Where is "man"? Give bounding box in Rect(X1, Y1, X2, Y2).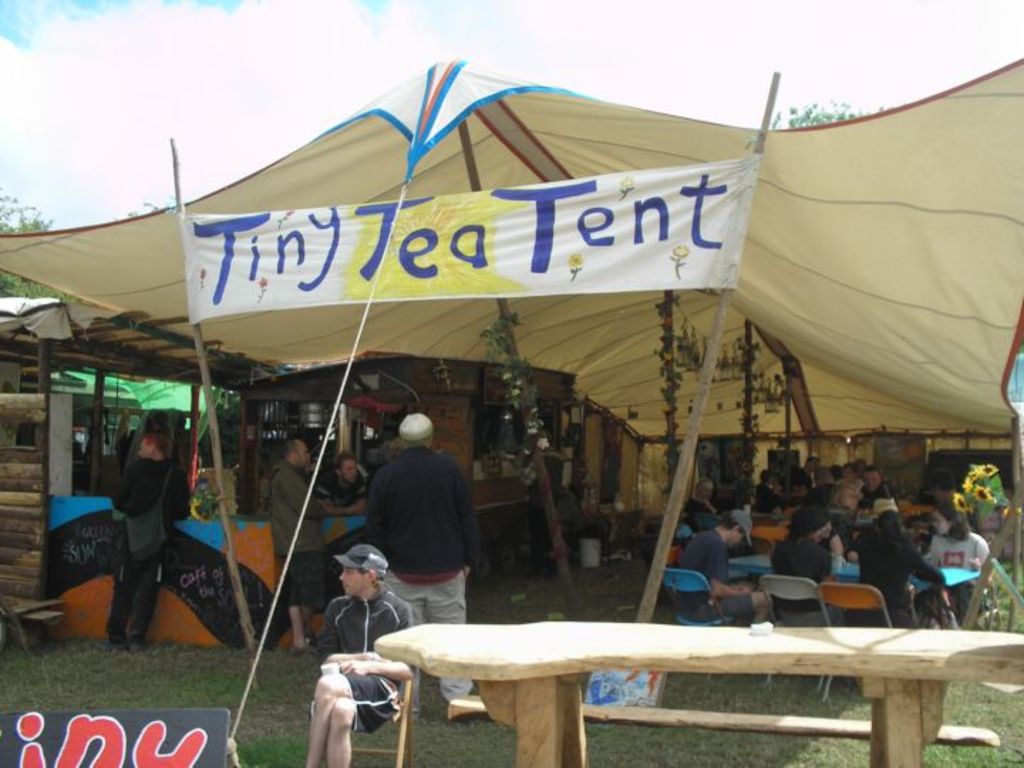
Rect(265, 437, 331, 654).
